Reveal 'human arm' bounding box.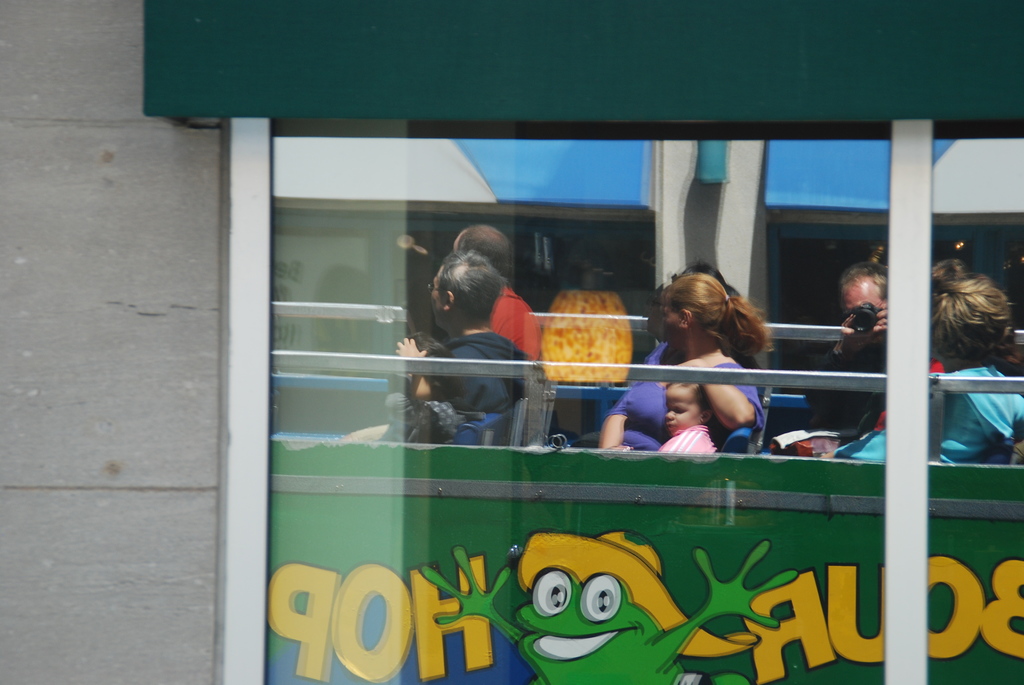
Revealed: box=[597, 382, 641, 453].
